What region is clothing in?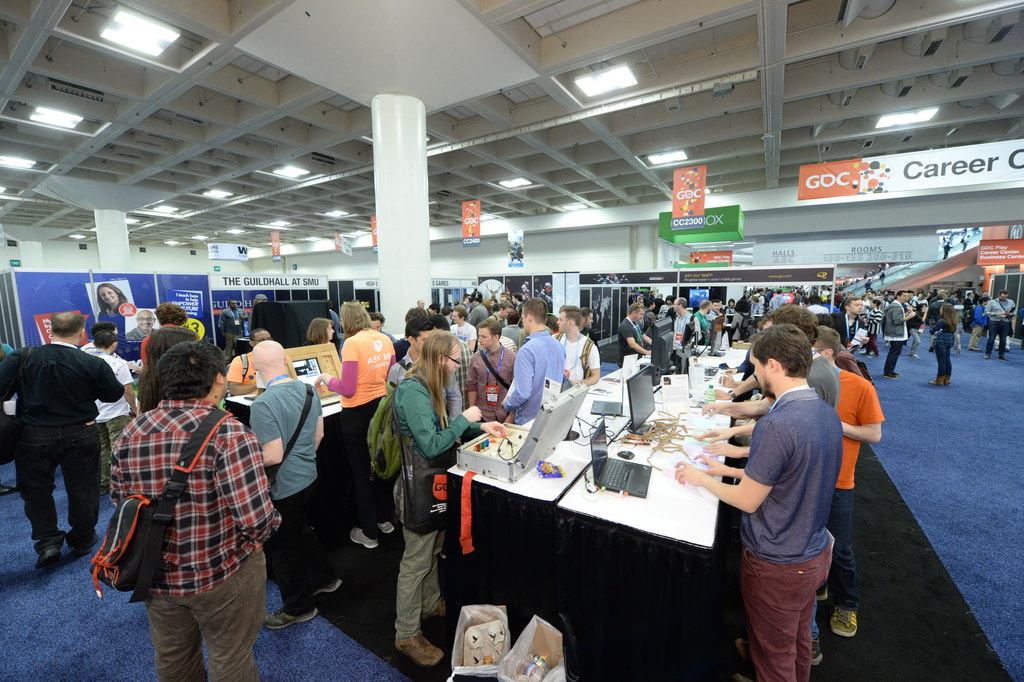
x1=886, y1=300, x2=907, y2=369.
